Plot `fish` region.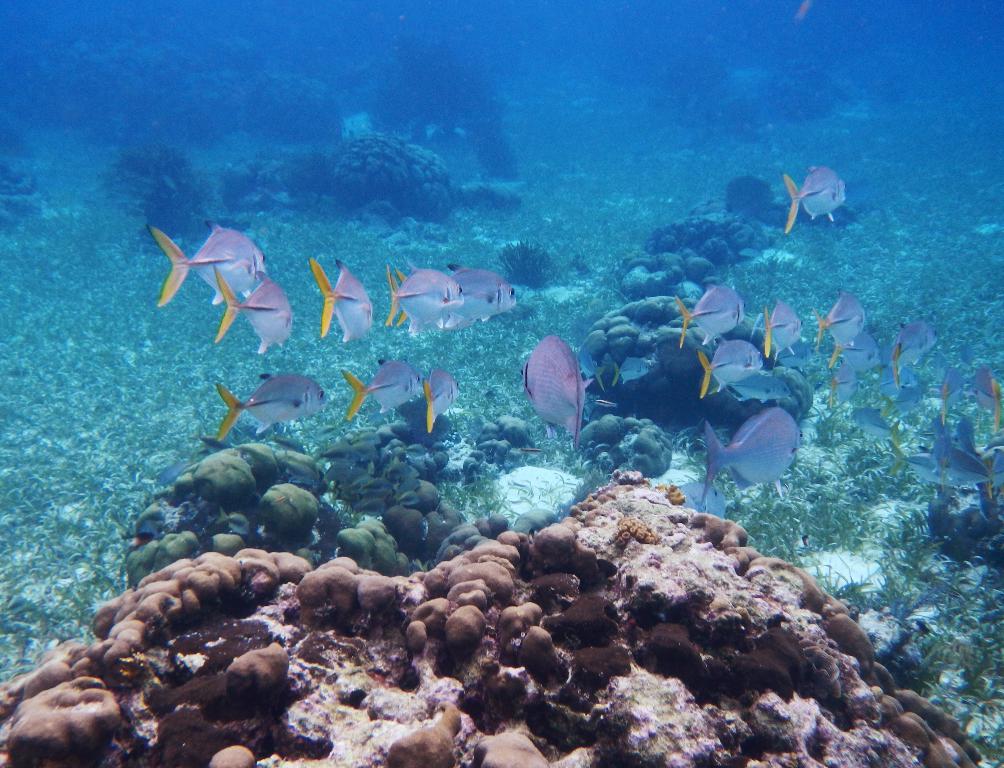
Plotted at crop(304, 256, 374, 346).
